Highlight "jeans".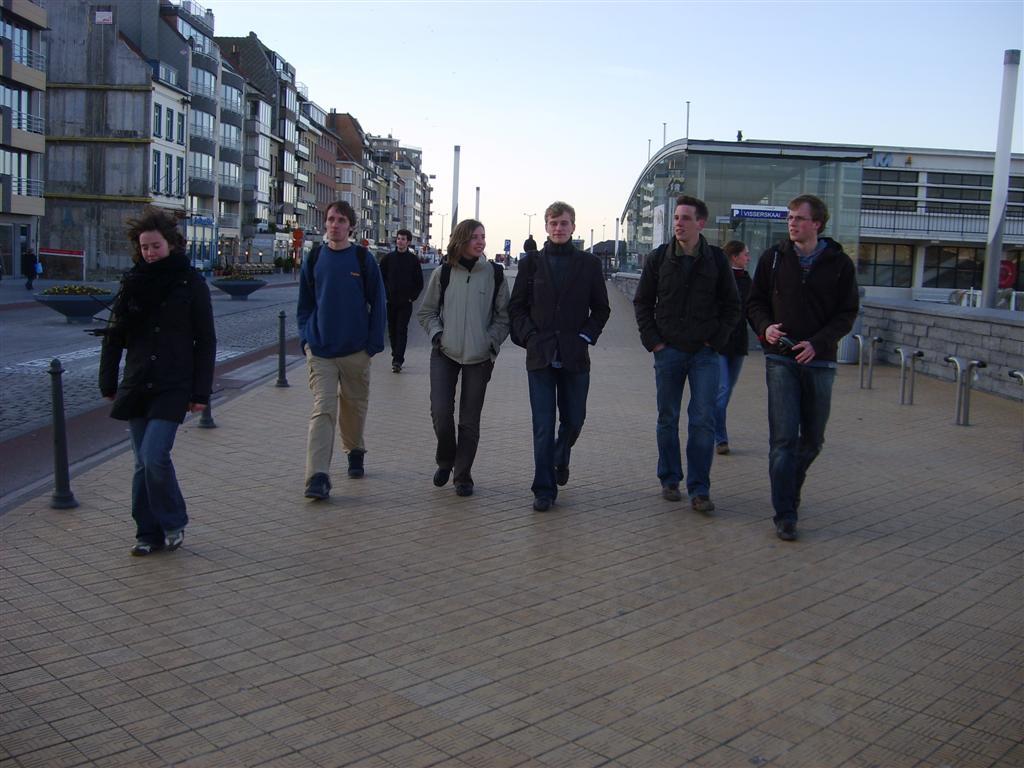
Highlighted region: <box>715,356,737,420</box>.
